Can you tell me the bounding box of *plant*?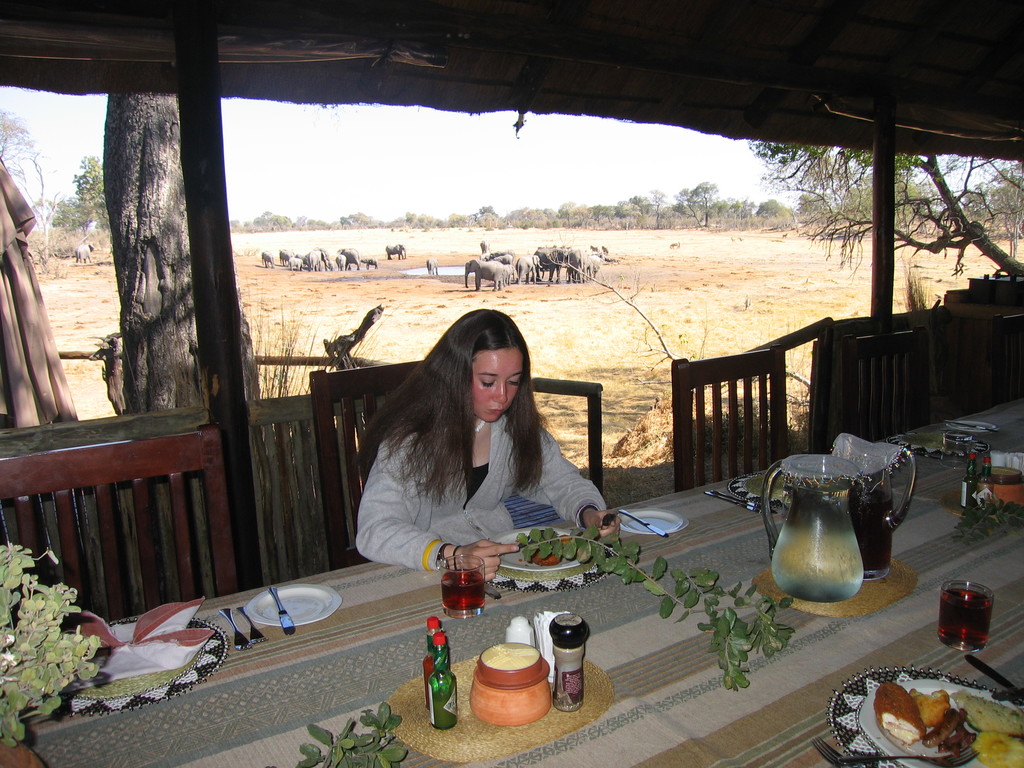
<box>289,701,419,767</box>.
